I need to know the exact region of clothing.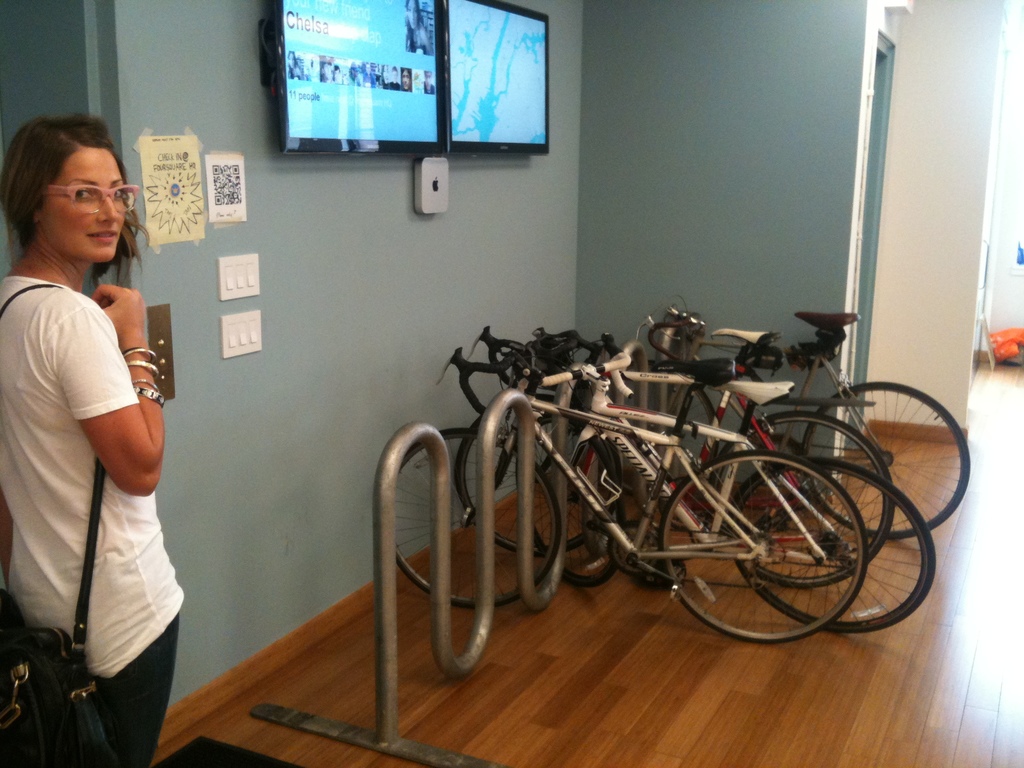
Region: <bbox>94, 616, 181, 767</bbox>.
